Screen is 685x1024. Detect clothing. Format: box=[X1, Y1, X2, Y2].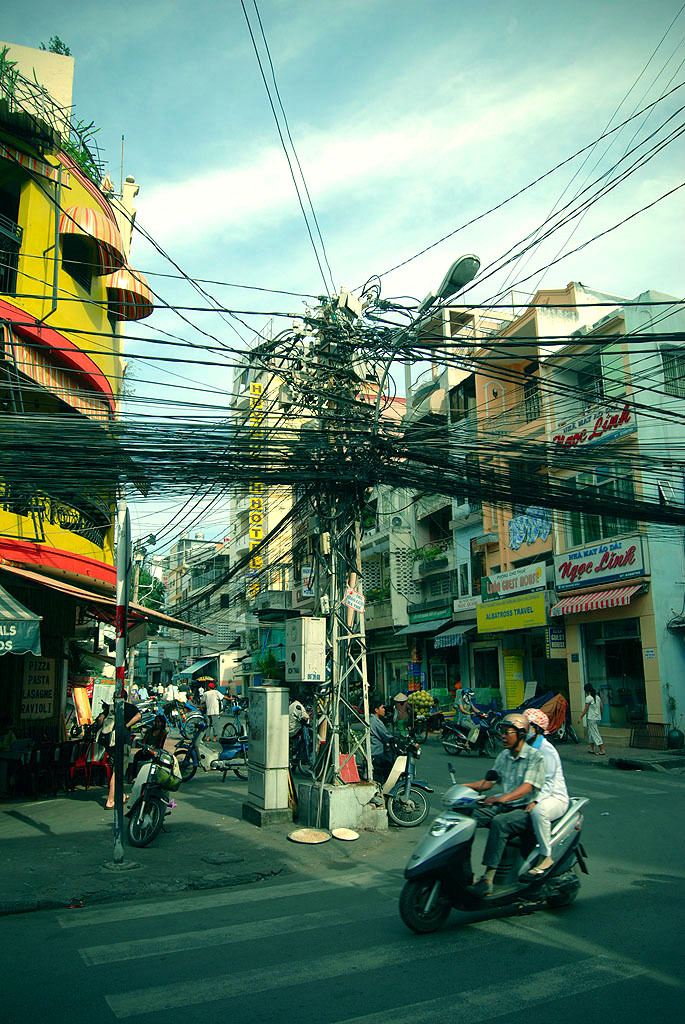
box=[364, 711, 390, 762].
